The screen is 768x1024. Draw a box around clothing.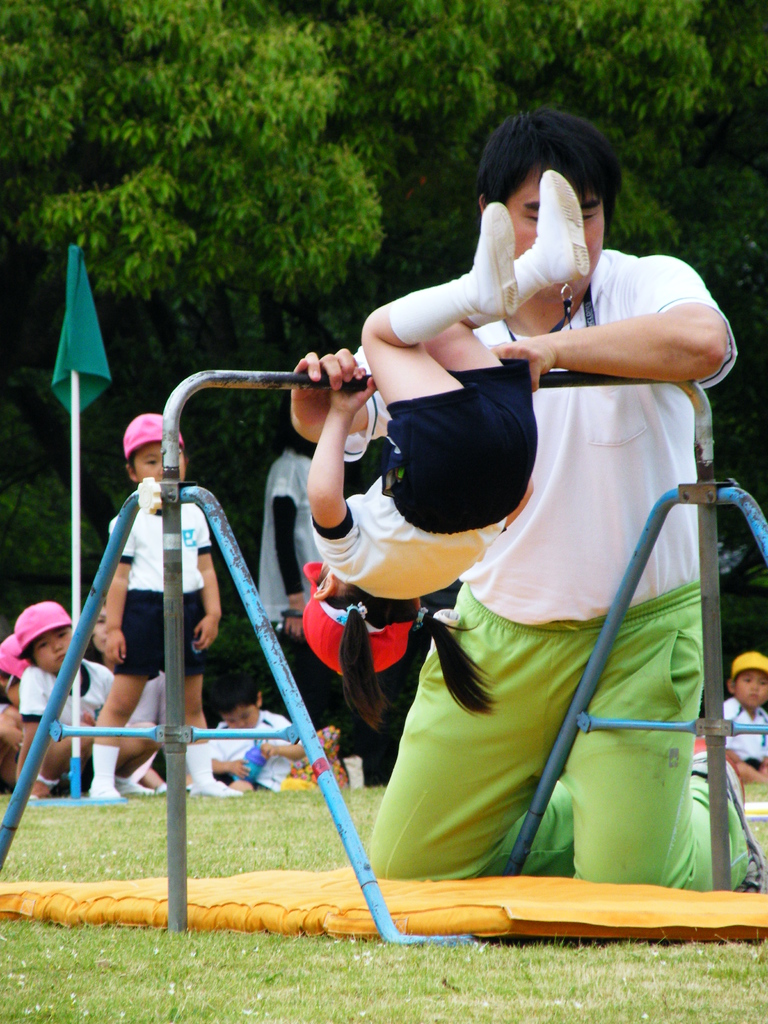
{"left": 303, "top": 347, "right": 557, "bottom": 590}.
